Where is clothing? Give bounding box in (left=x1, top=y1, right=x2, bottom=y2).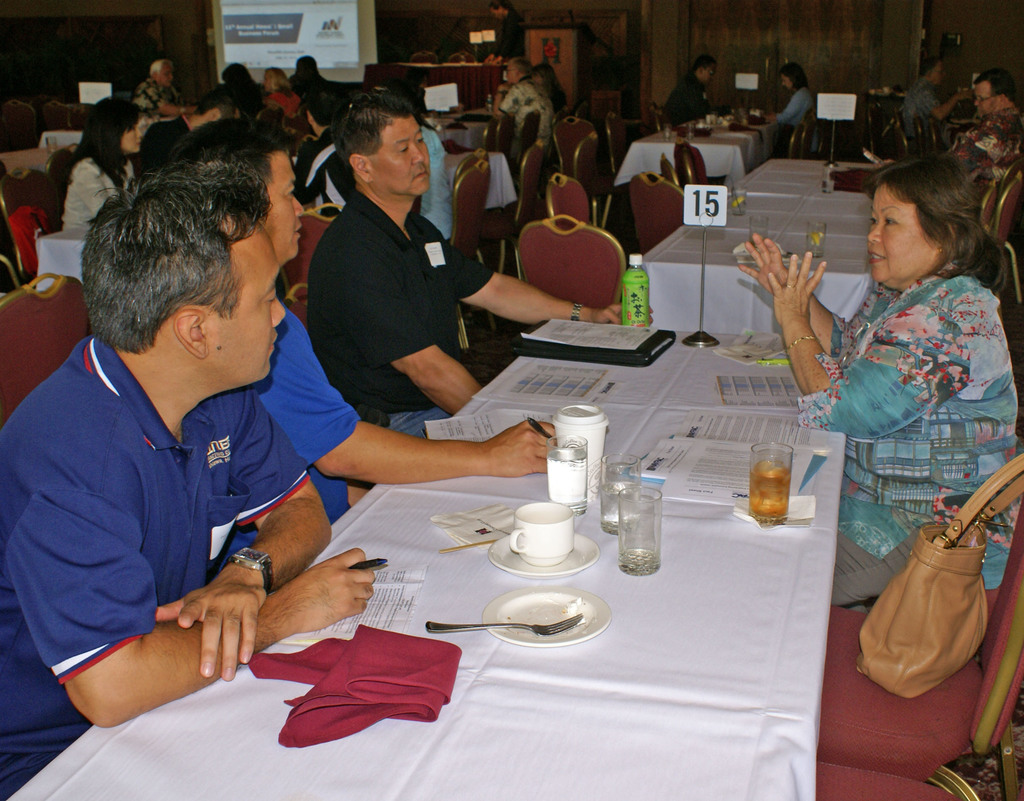
(left=251, top=303, right=363, bottom=521).
